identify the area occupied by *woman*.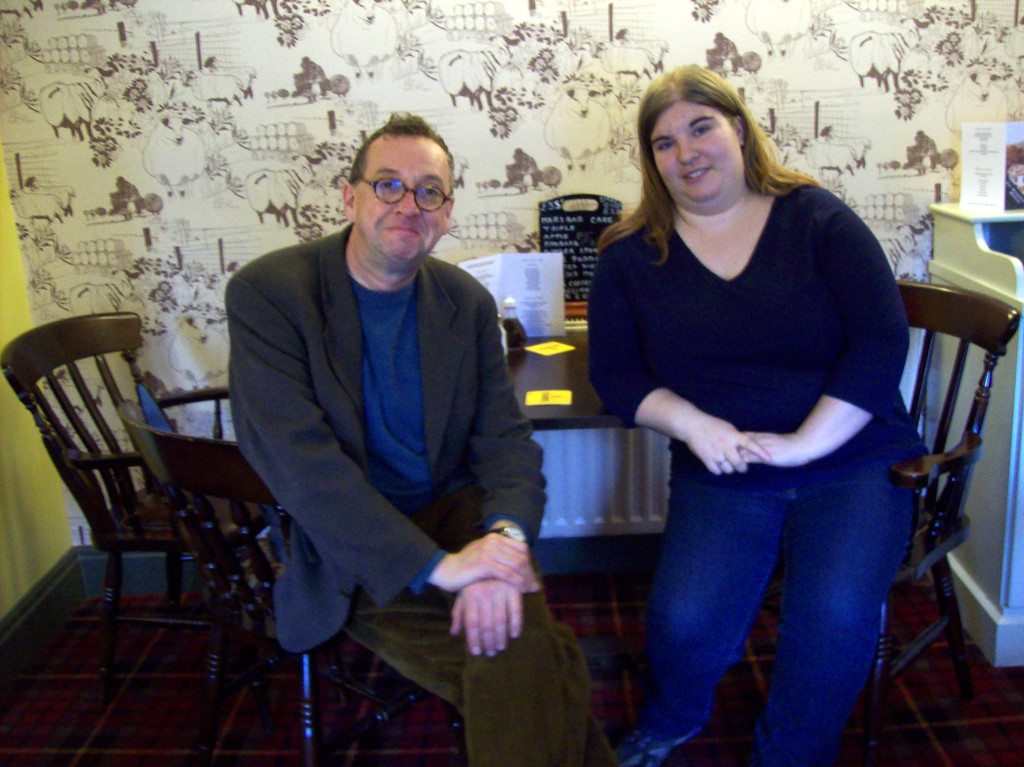
Area: l=584, t=71, r=933, b=754.
